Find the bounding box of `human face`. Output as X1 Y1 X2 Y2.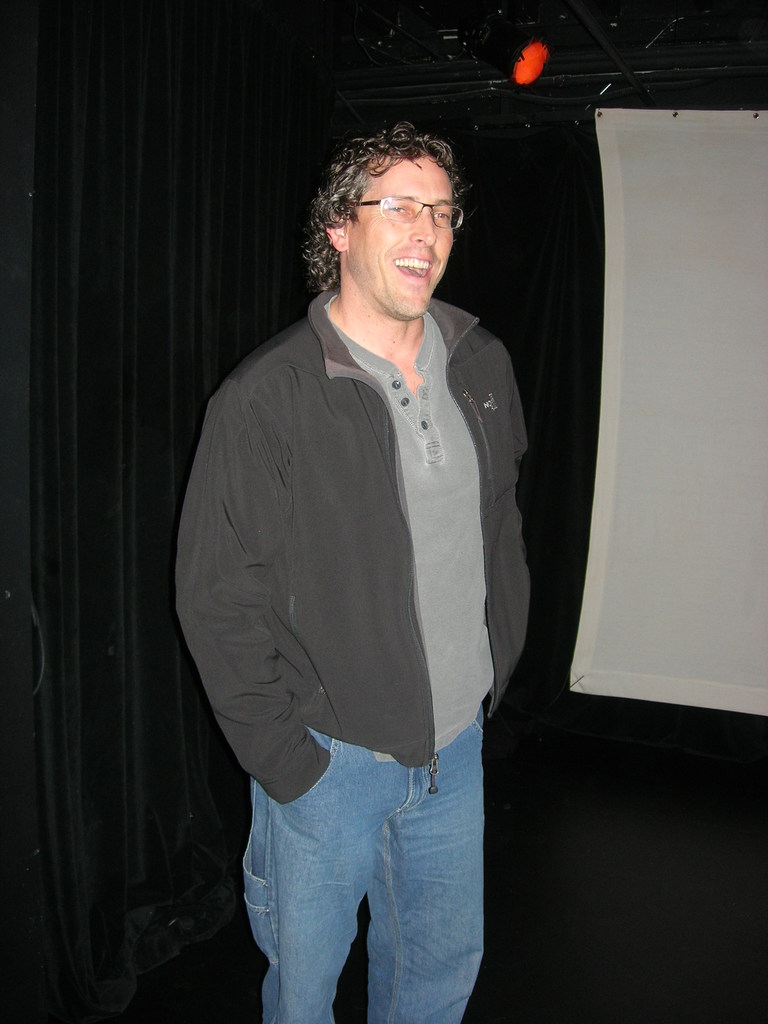
342 161 458 314.
